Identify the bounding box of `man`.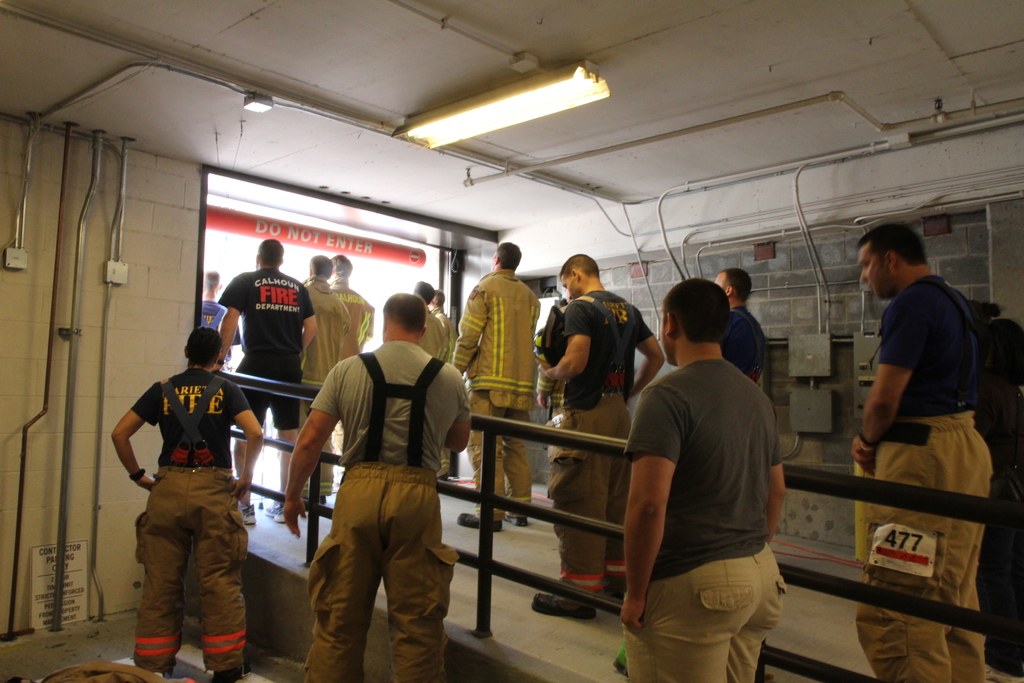
box(216, 243, 325, 495).
